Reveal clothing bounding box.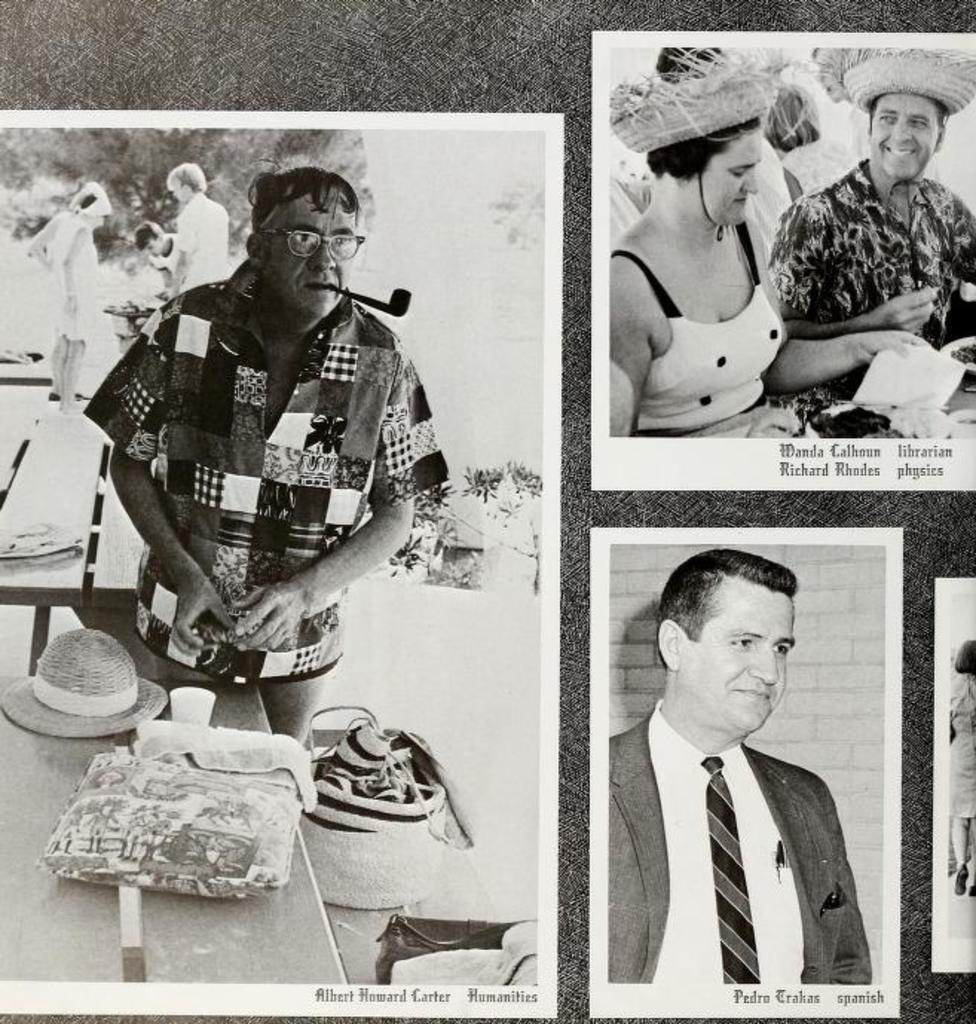
Revealed: <bbox>79, 259, 456, 746</bbox>.
